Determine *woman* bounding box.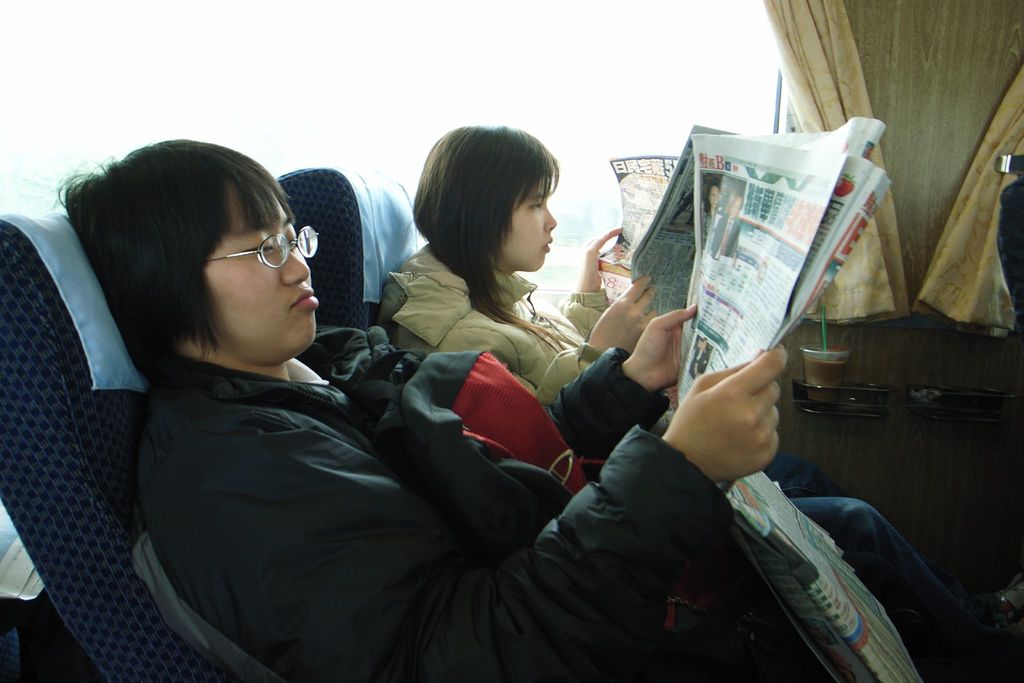
Determined: select_region(95, 134, 679, 675).
